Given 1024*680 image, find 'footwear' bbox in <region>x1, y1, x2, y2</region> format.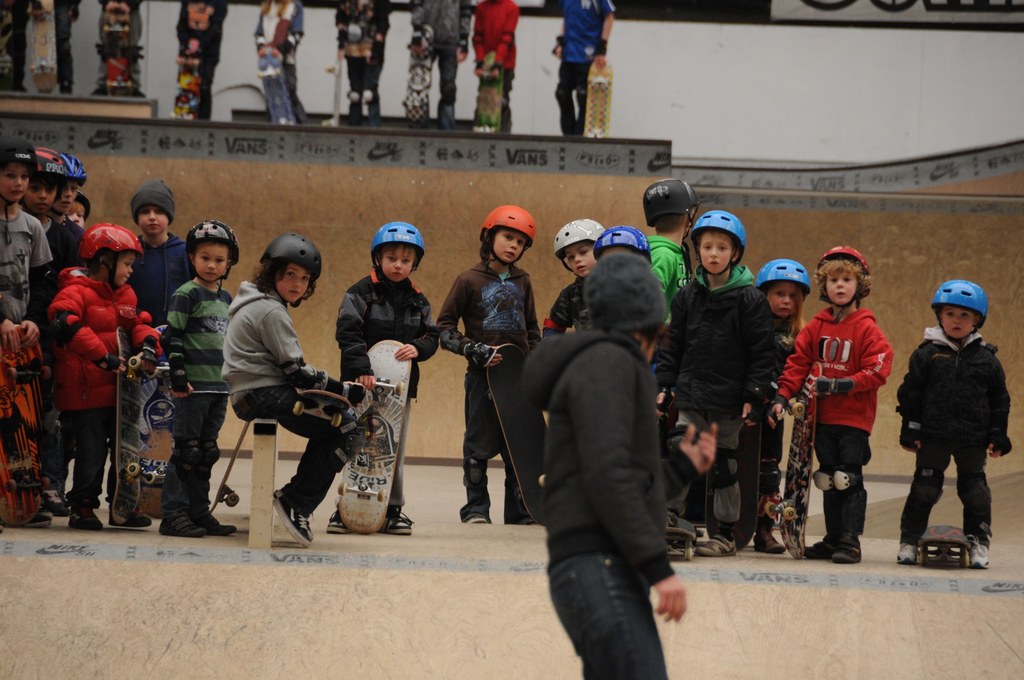
<region>380, 505, 416, 533</region>.
